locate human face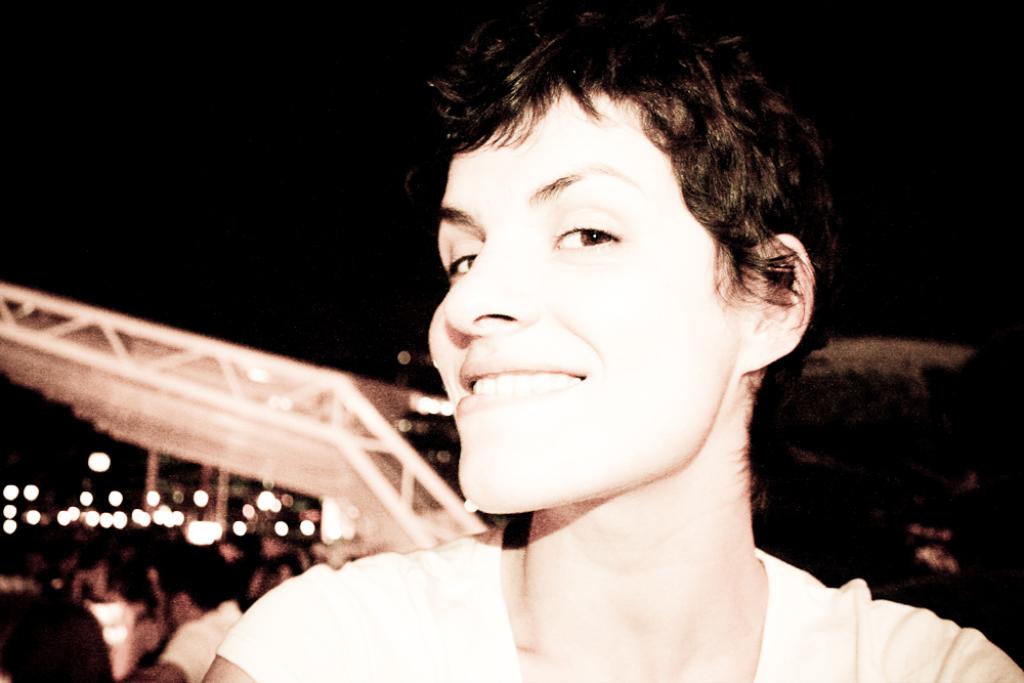
pyautogui.locateOnScreen(423, 85, 746, 514)
